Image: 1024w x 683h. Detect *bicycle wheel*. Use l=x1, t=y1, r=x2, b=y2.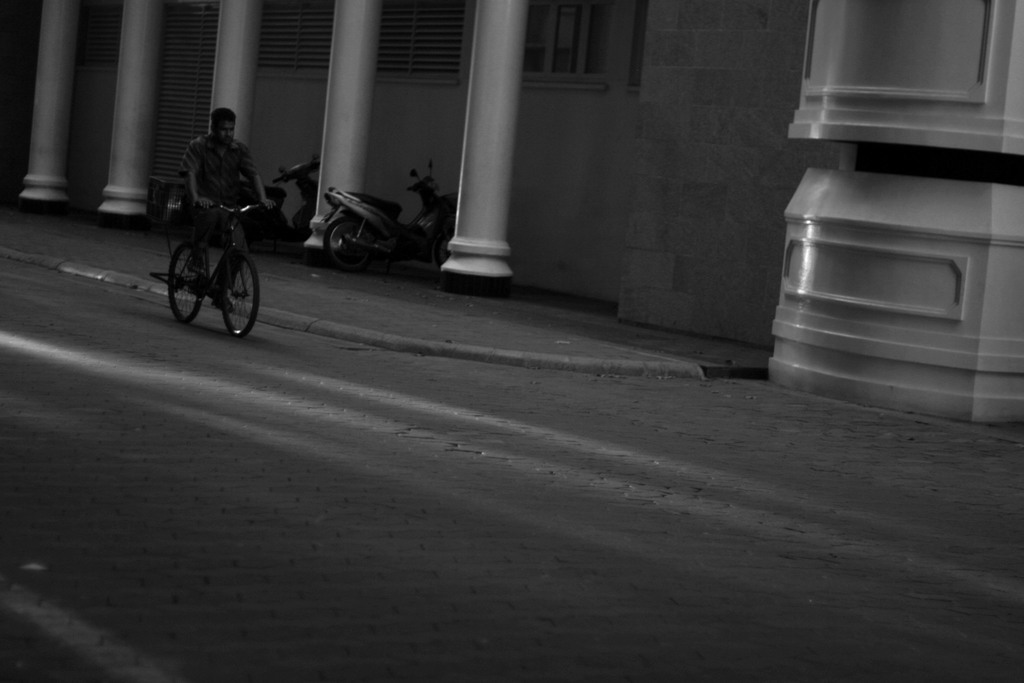
l=167, t=245, r=202, b=319.
